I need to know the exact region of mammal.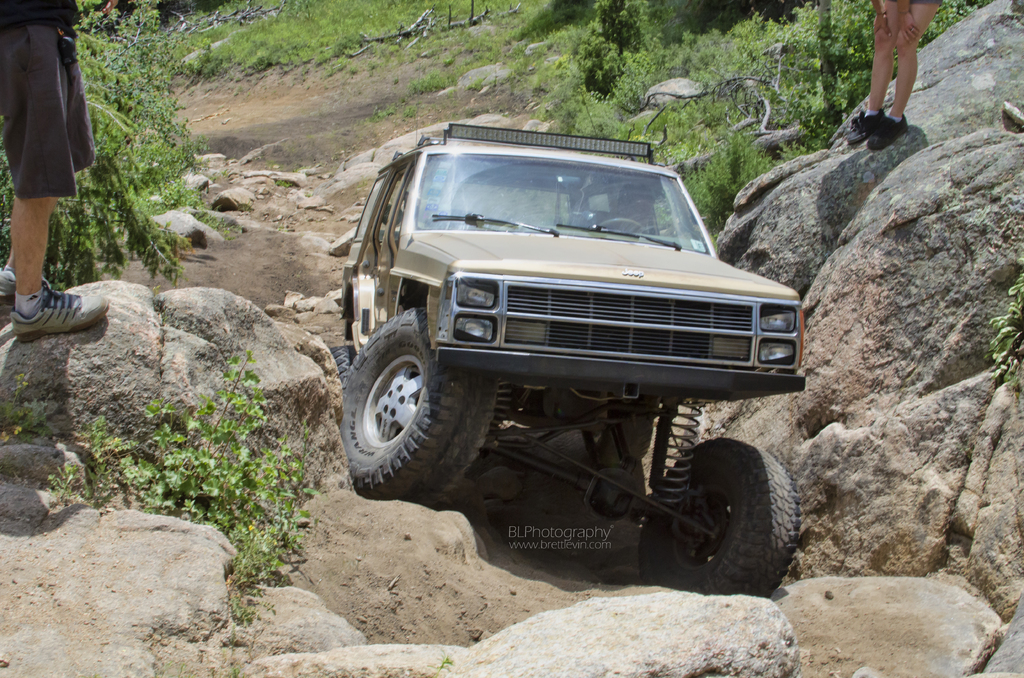
Region: detection(4, 11, 105, 312).
